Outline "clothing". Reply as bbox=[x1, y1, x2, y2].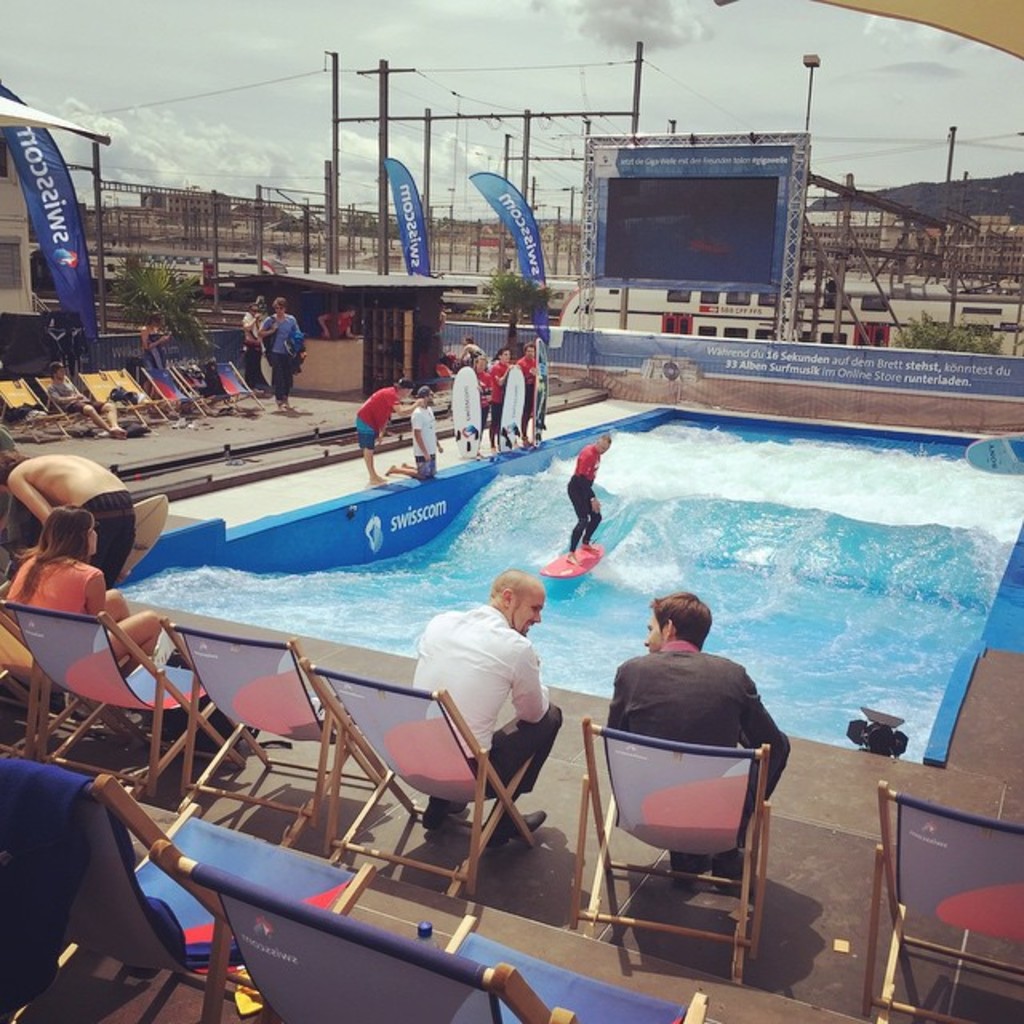
bbox=[6, 550, 106, 621].
